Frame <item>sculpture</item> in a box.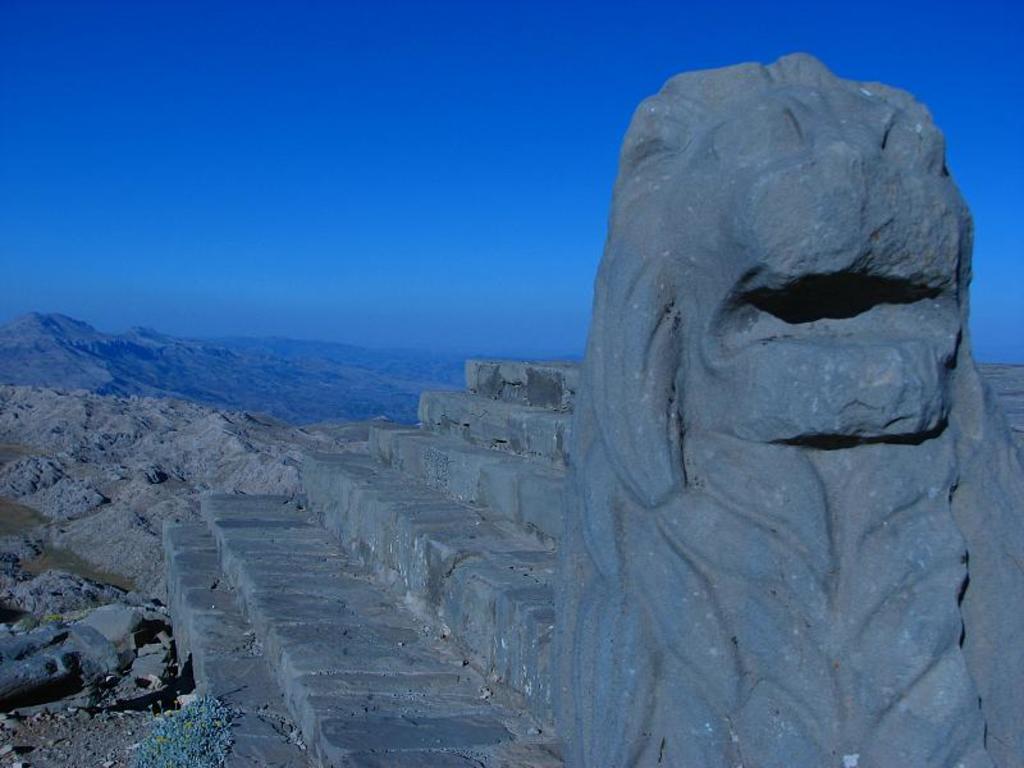
left=0, top=627, right=132, bottom=714.
